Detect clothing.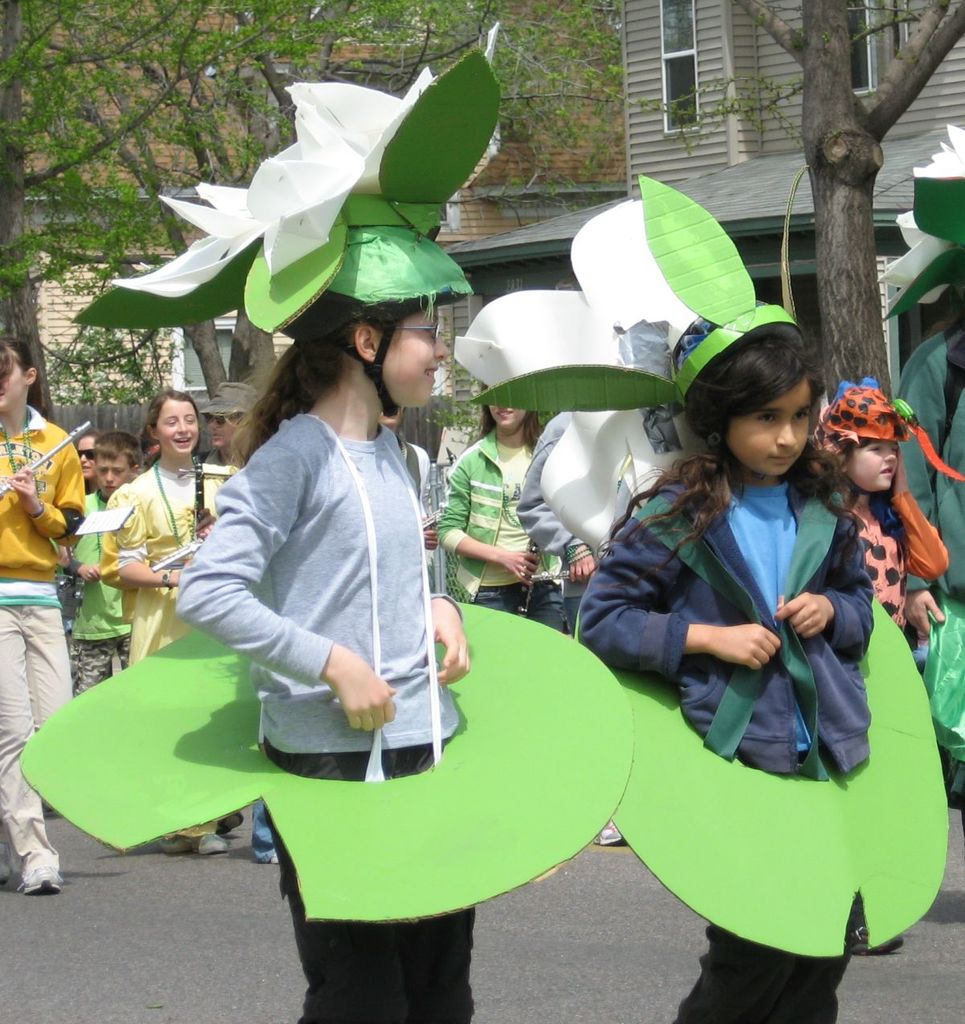
Detected at bbox(0, 405, 87, 859).
